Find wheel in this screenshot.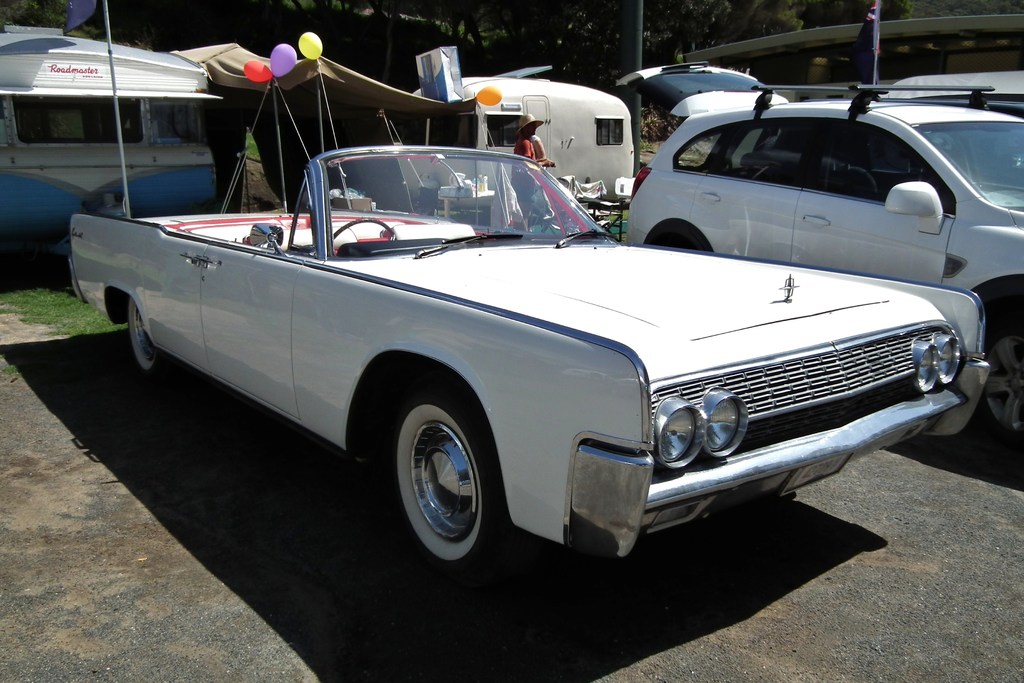
The bounding box for wheel is bbox(655, 230, 704, 264).
